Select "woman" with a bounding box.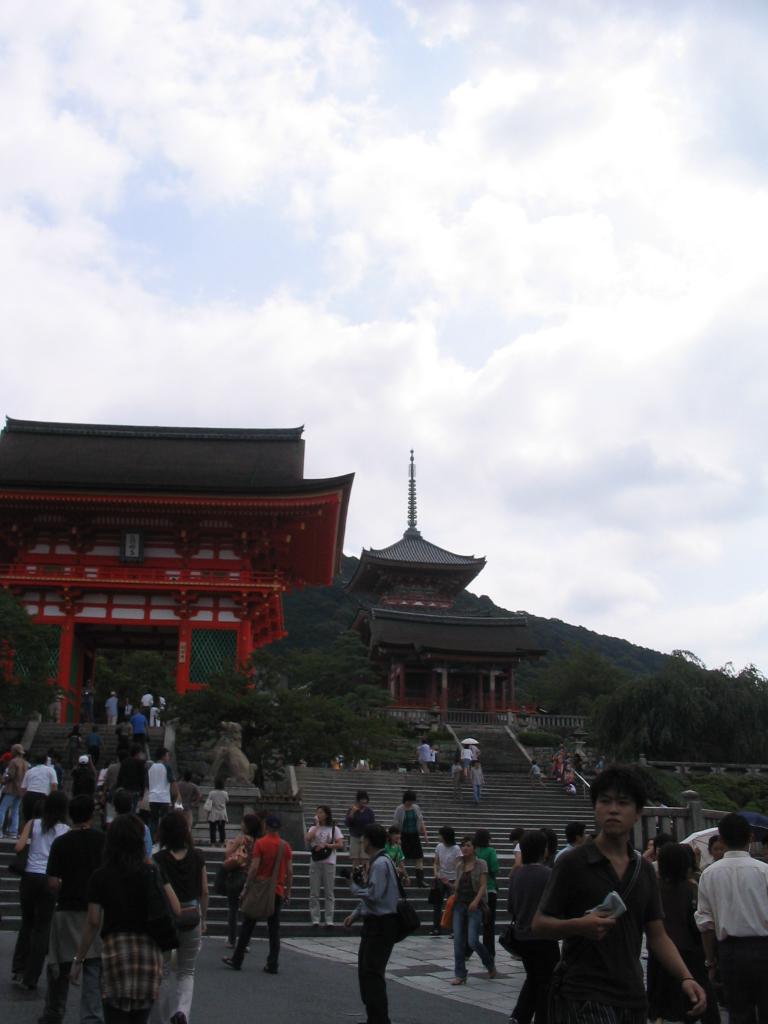
rect(387, 830, 411, 902).
